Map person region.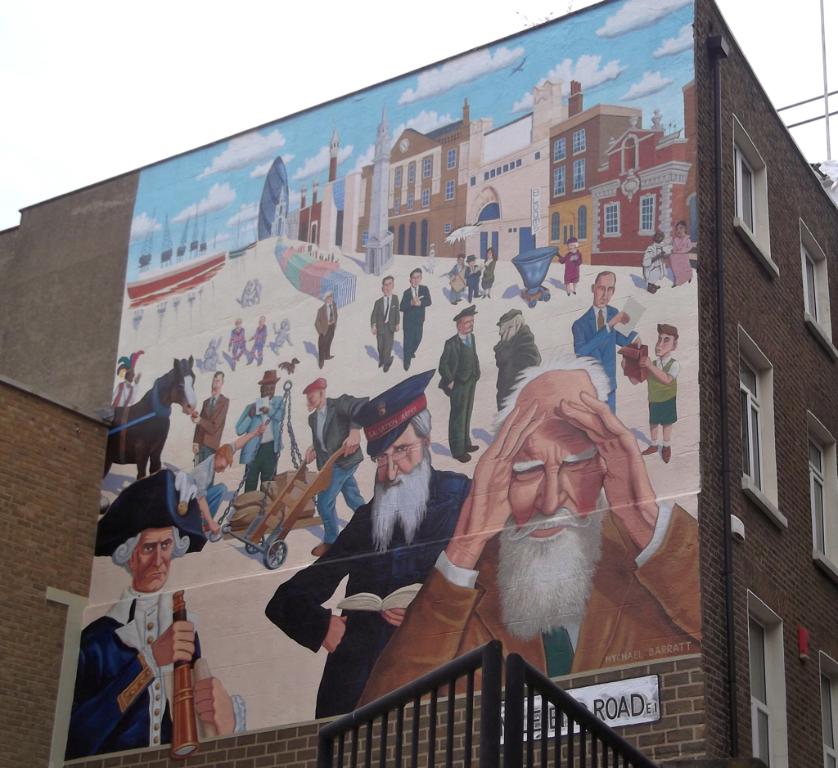
Mapped to box=[109, 349, 138, 408].
